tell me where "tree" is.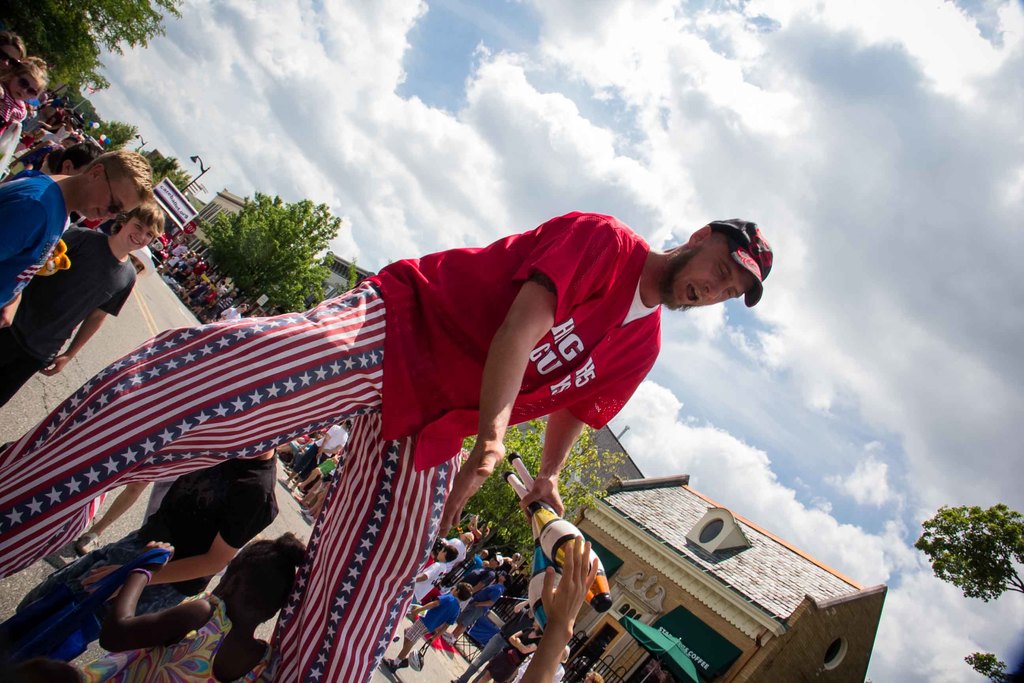
"tree" is at crop(918, 488, 1023, 600).
